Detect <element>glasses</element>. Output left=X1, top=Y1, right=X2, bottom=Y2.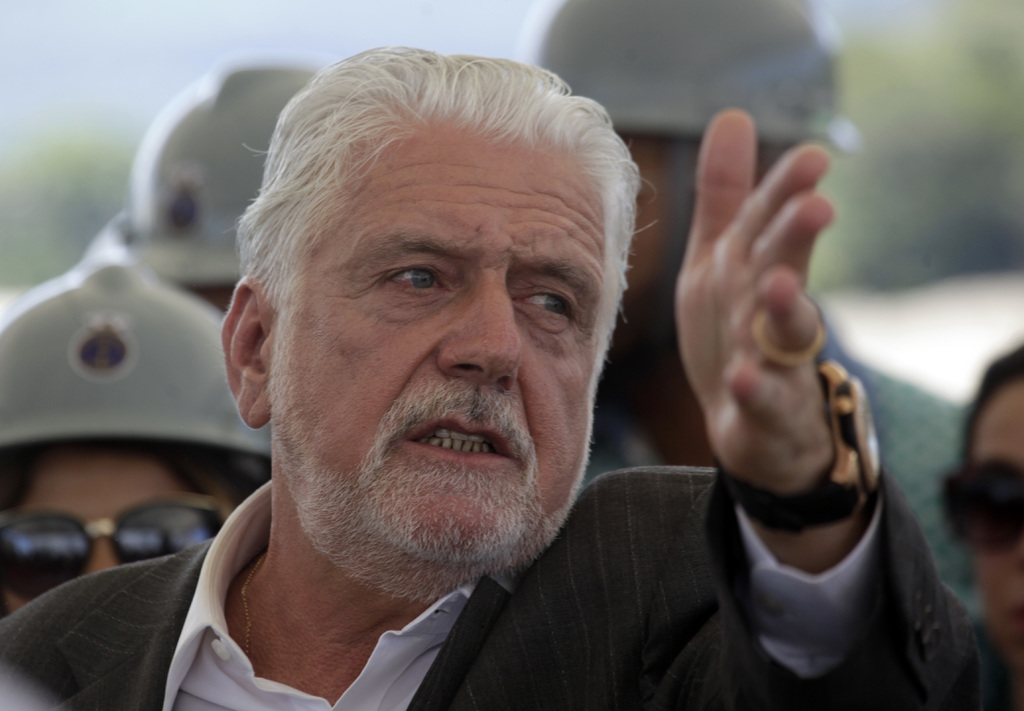
left=932, top=451, right=1023, bottom=562.
